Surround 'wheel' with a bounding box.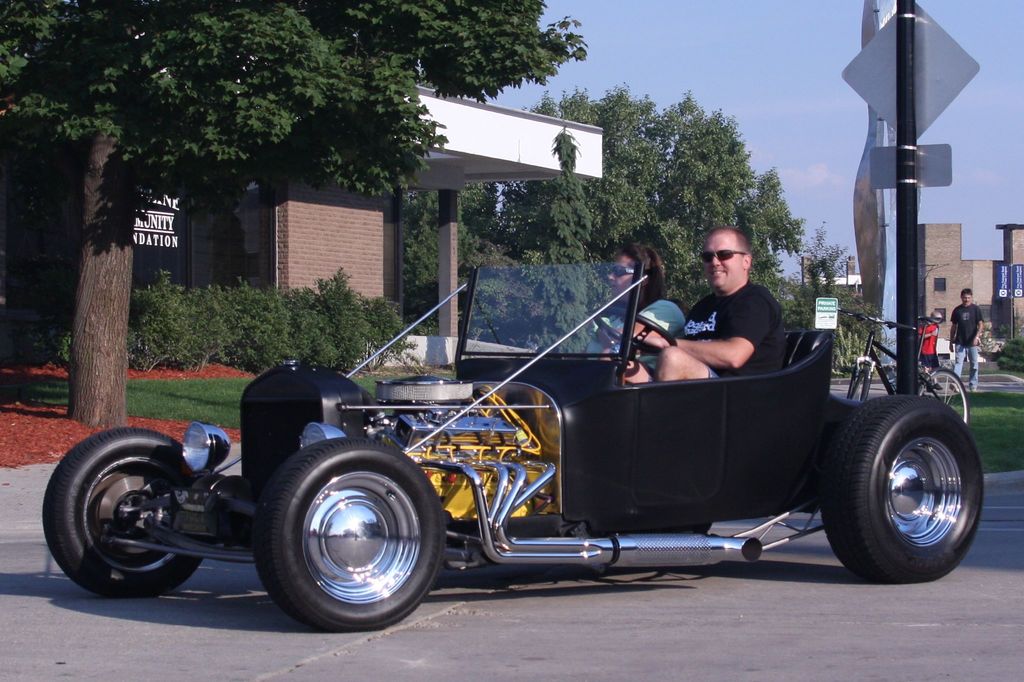
x1=259 y1=435 x2=446 y2=632.
